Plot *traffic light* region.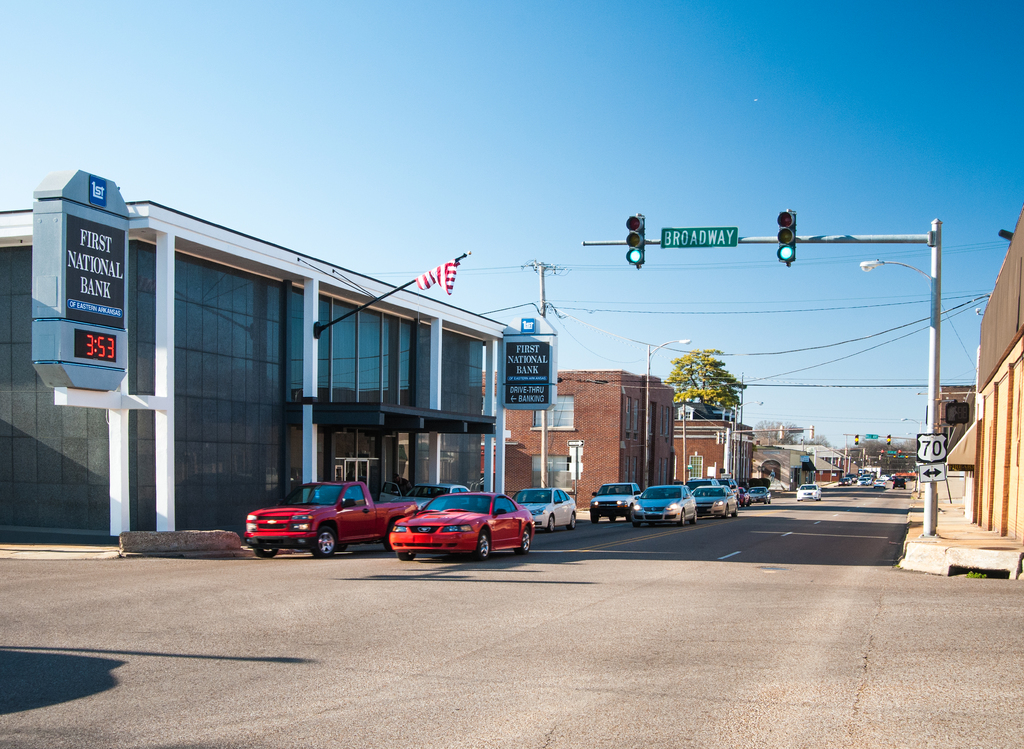
Plotted at detection(779, 423, 786, 439).
